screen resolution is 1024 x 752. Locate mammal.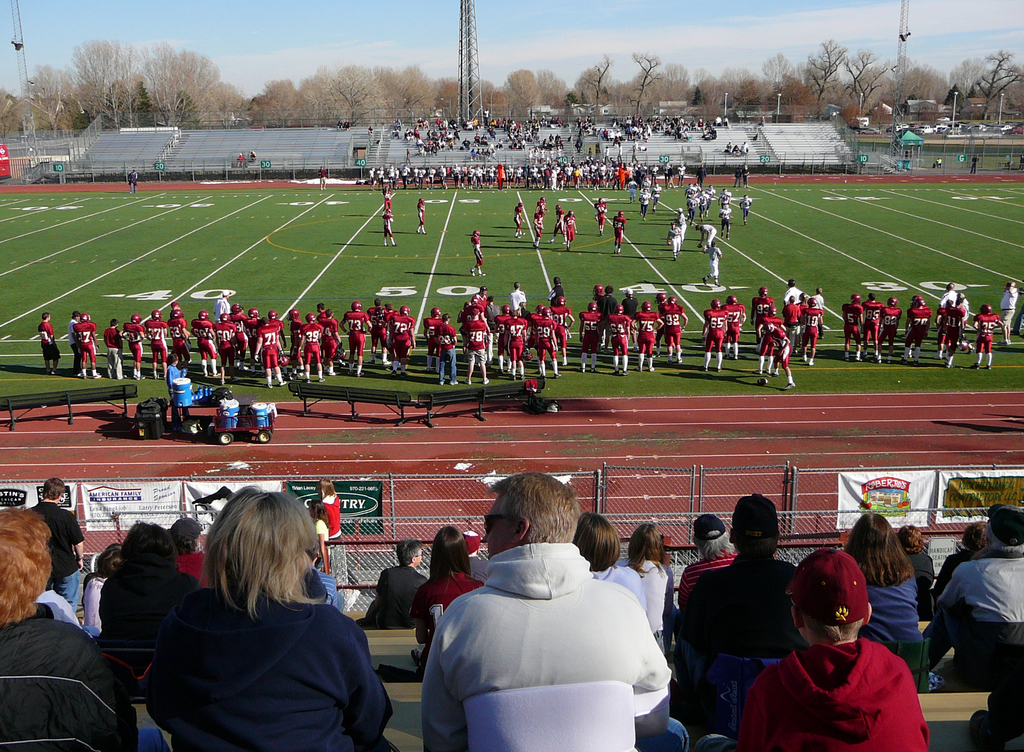
x1=21, y1=474, x2=84, y2=619.
